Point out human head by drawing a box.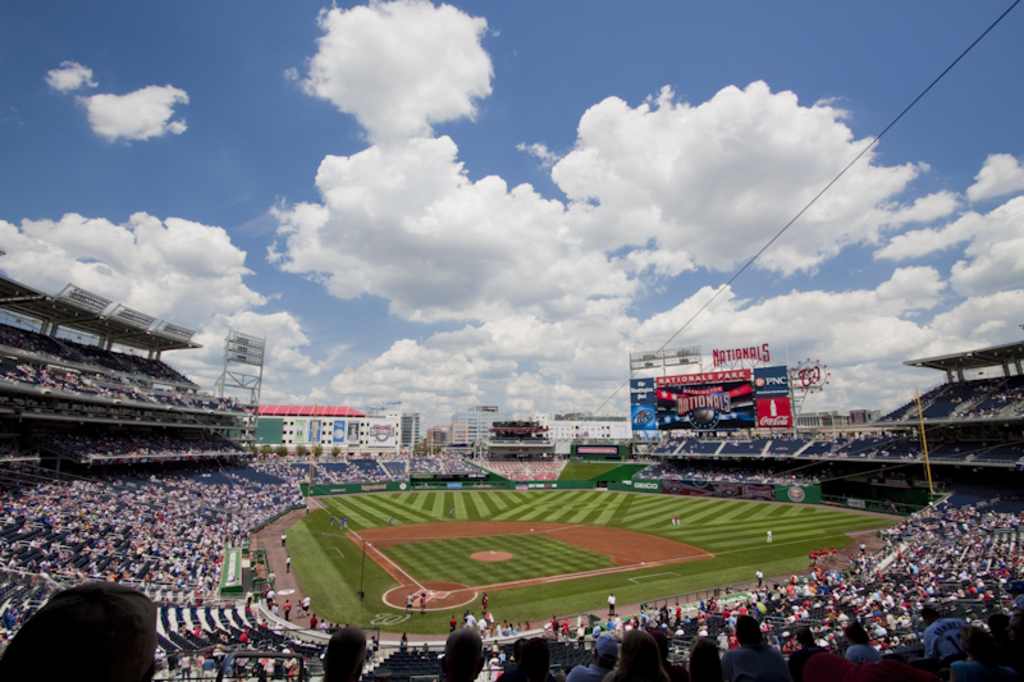
l=511, t=638, r=554, b=681.
